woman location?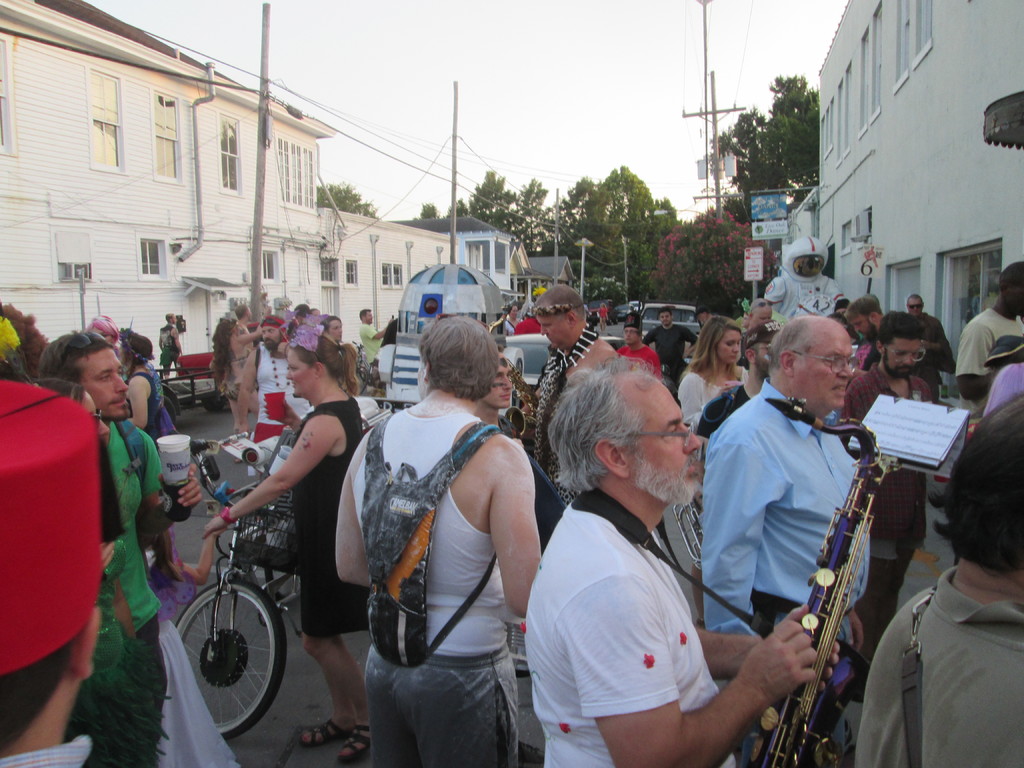
{"left": 204, "top": 334, "right": 361, "bottom": 767}
